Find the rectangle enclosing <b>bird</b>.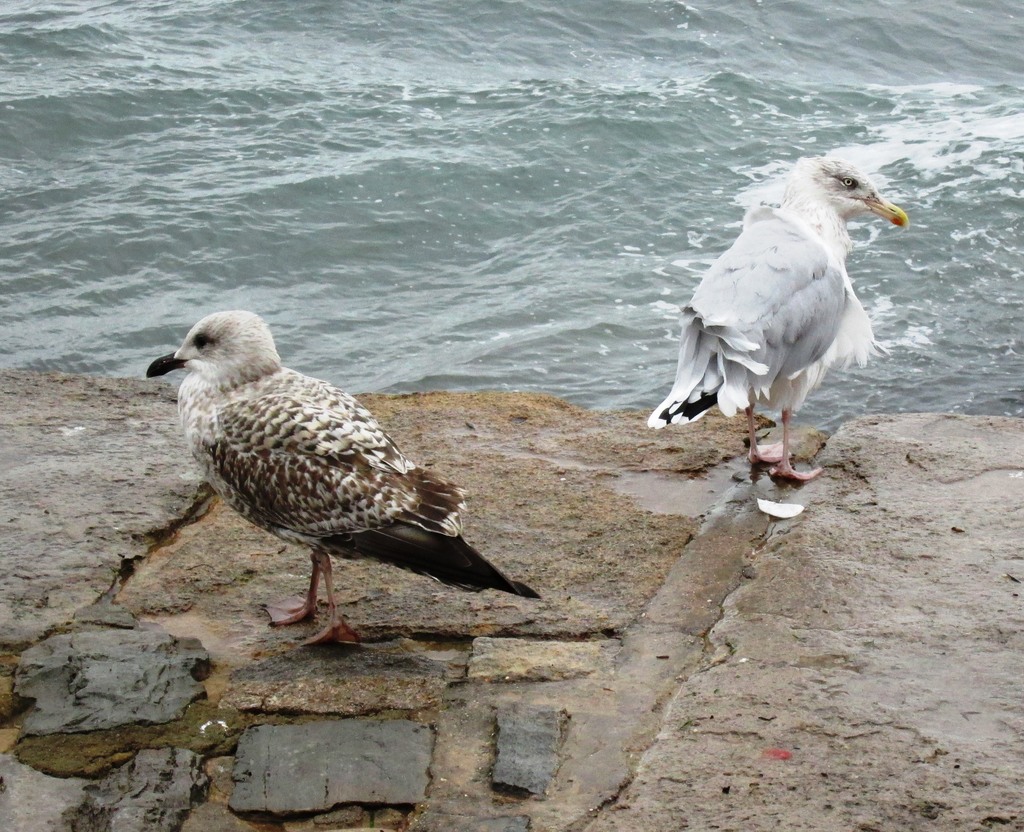
rect(657, 162, 909, 459).
